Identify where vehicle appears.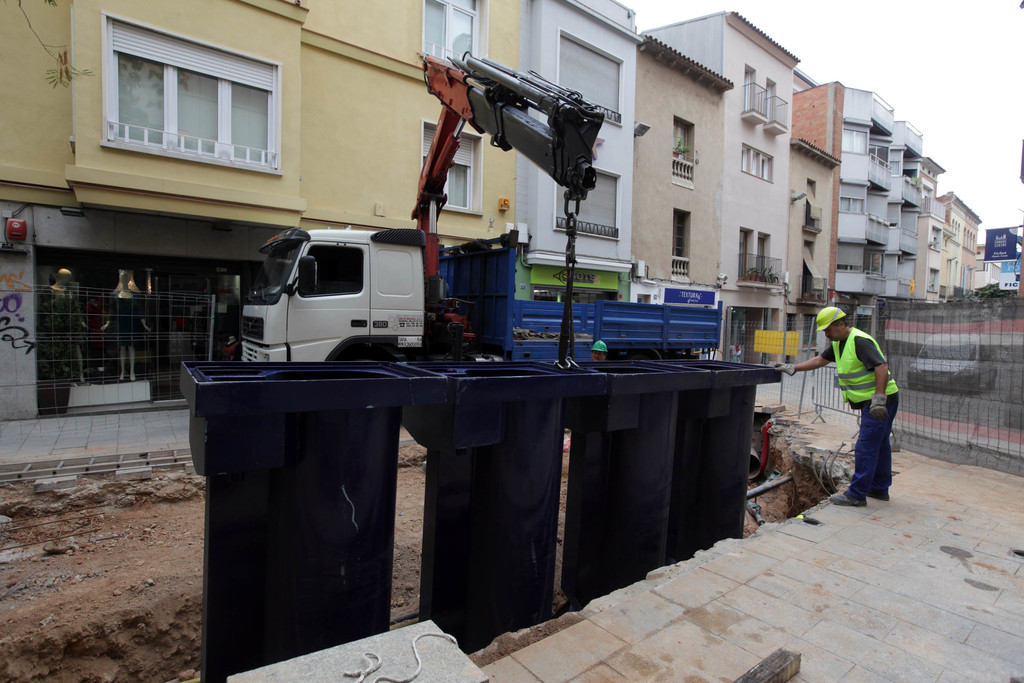
Appears at x1=404, y1=42, x2=596, y2=378.
